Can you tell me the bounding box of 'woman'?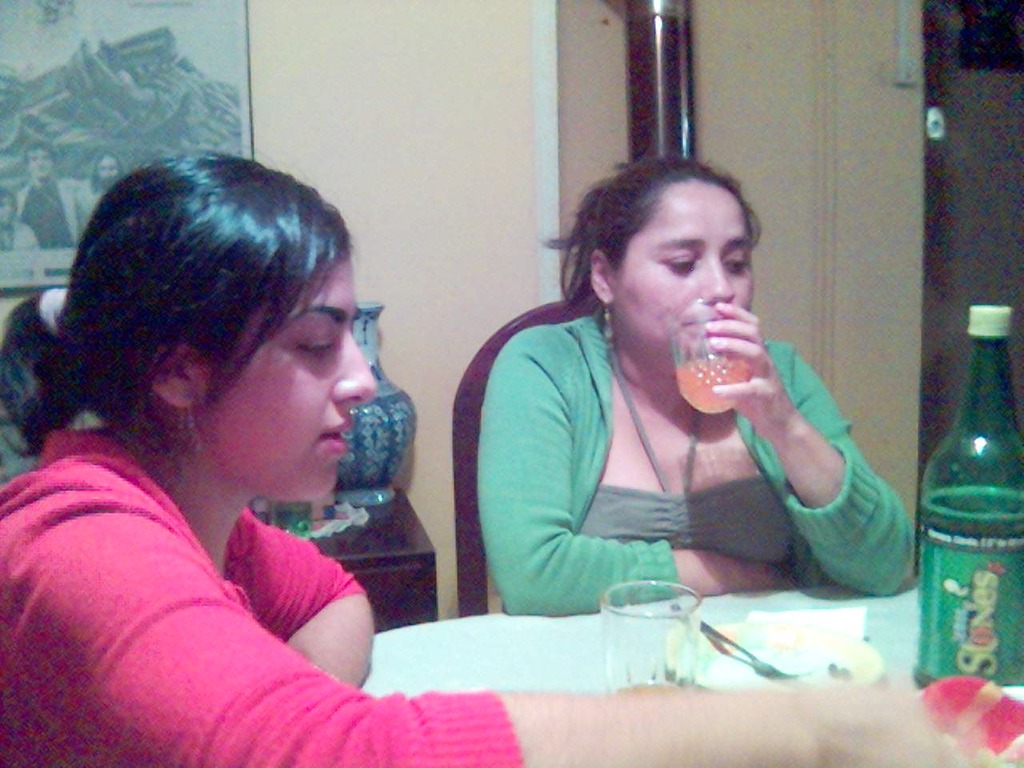
x1=0, y1=154, x2=995, y2=767.
